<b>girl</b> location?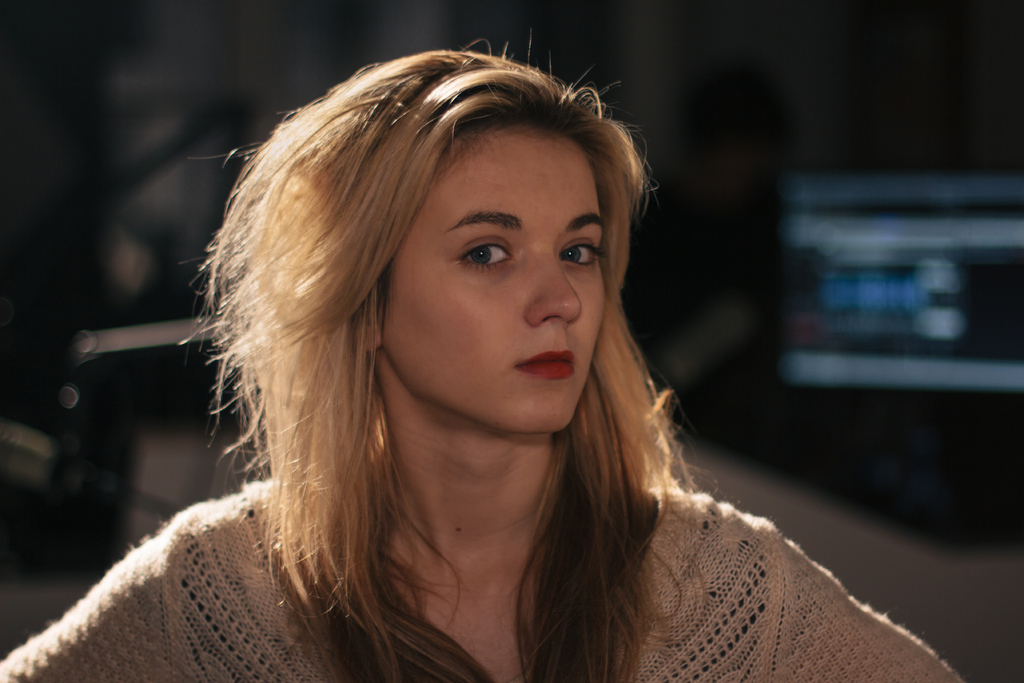
[0, 36, 957, 682]
